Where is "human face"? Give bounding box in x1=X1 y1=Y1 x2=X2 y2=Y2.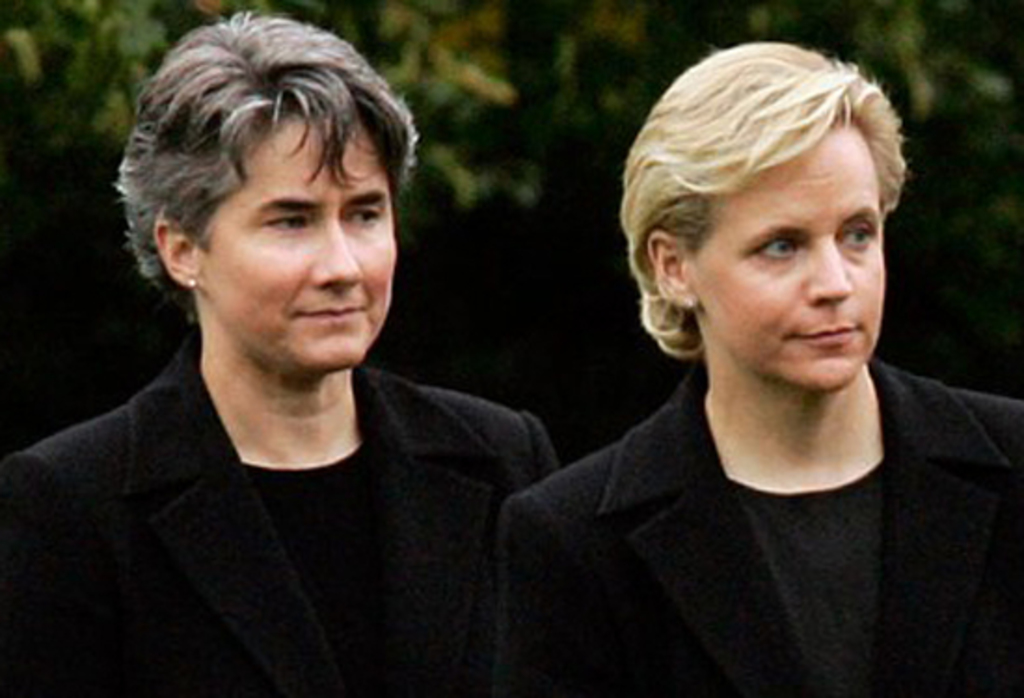
x1=194 y1=112 x2=400 y2=380.
